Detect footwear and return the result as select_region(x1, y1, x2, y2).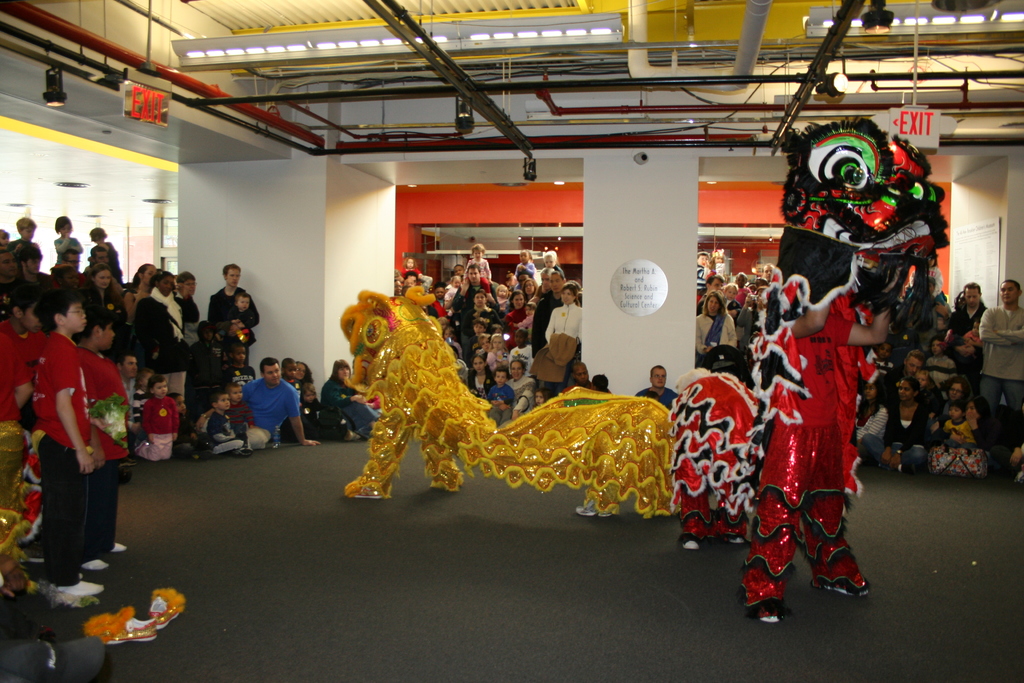
select_region(110, 541, 131, 551).
